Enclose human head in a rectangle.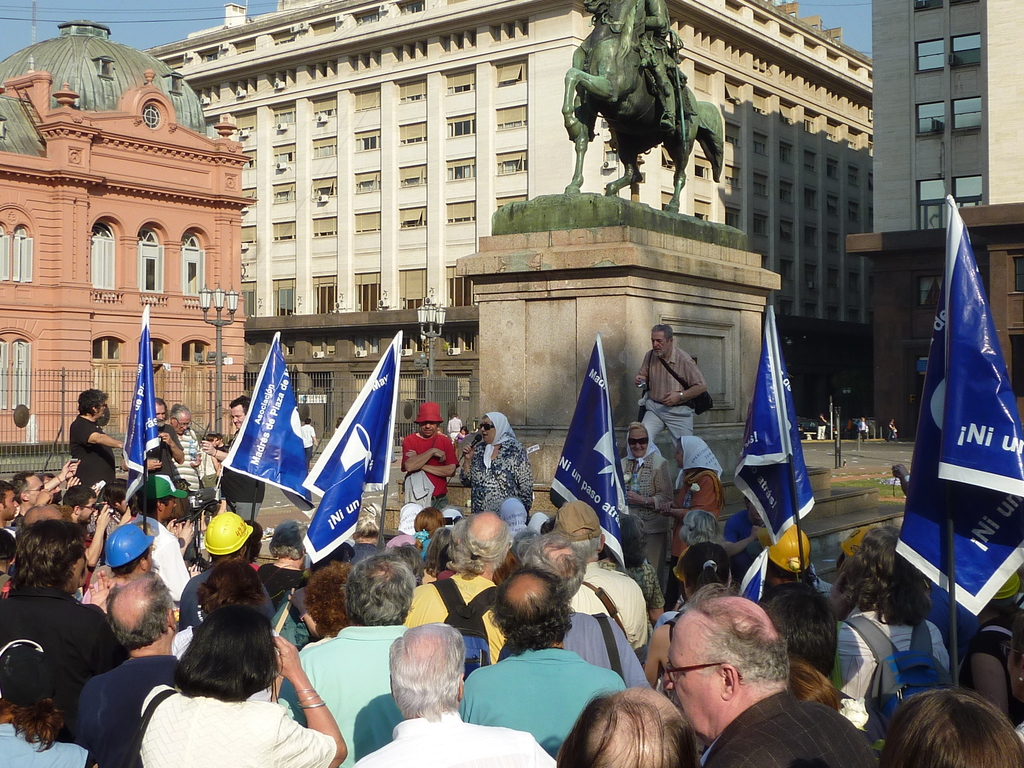
detection(604, 514, 649, 565).
